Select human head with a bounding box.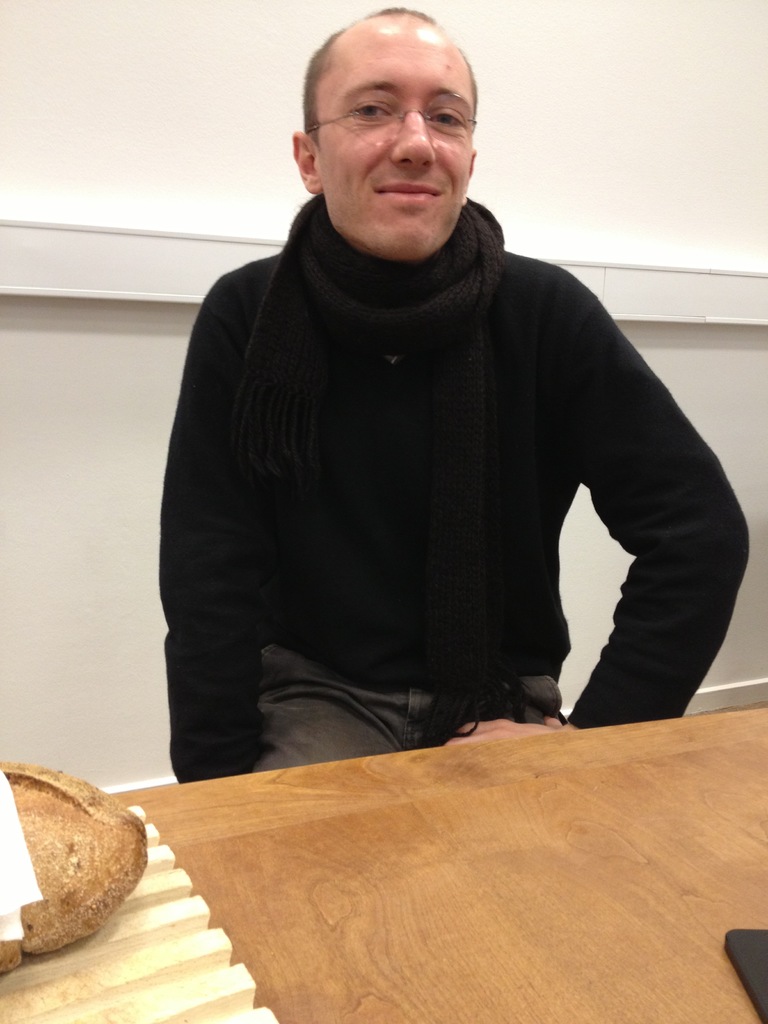
283, 8, 508, 209.
